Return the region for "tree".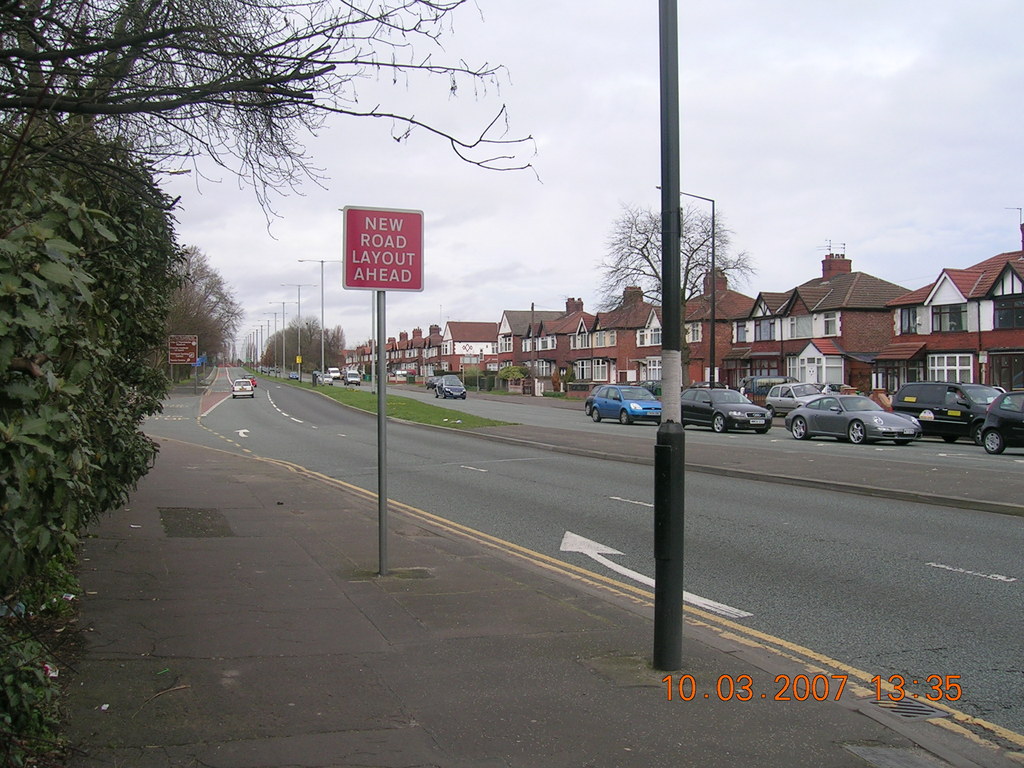
bbox=[0, 0, 545, 192].
